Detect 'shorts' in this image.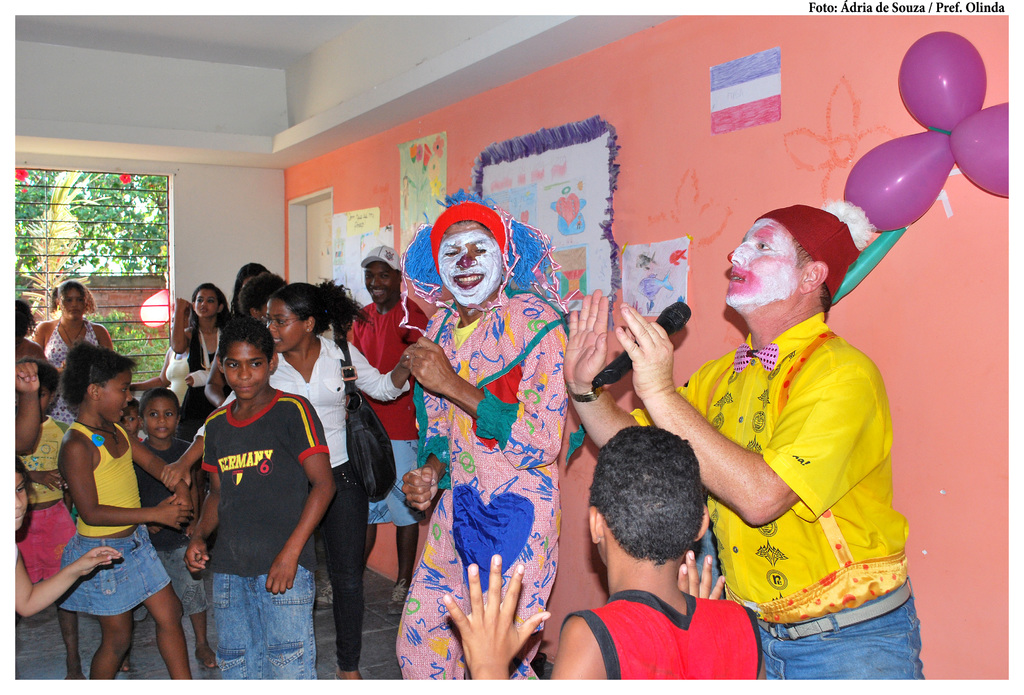
Detection: 366 440 425 524.
